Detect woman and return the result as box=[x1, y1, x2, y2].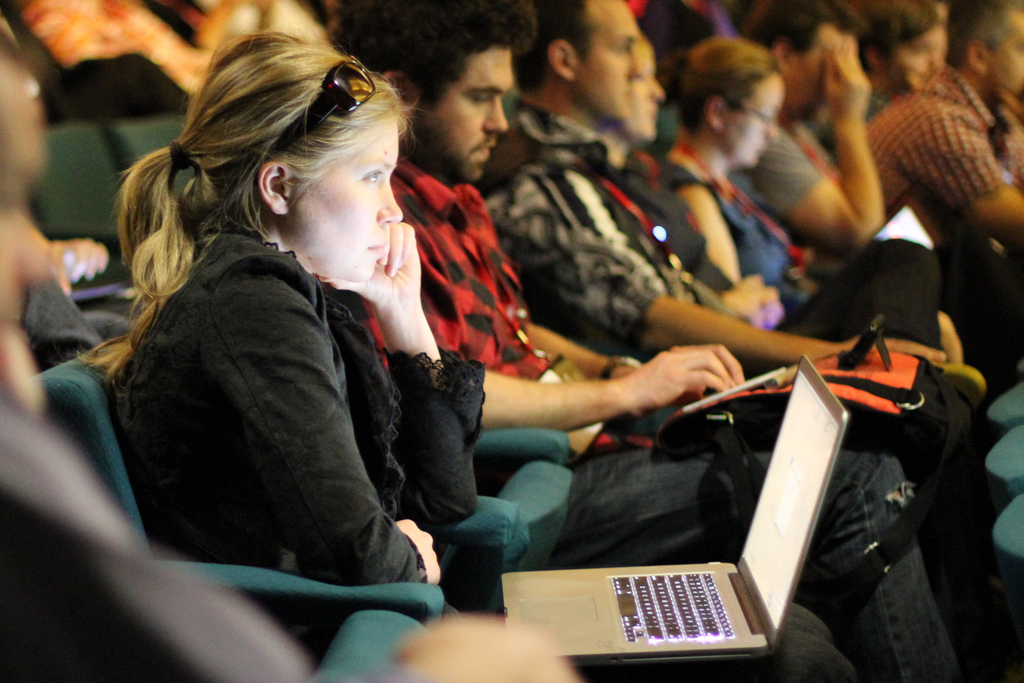
box=[82, 30, 548, 646].
